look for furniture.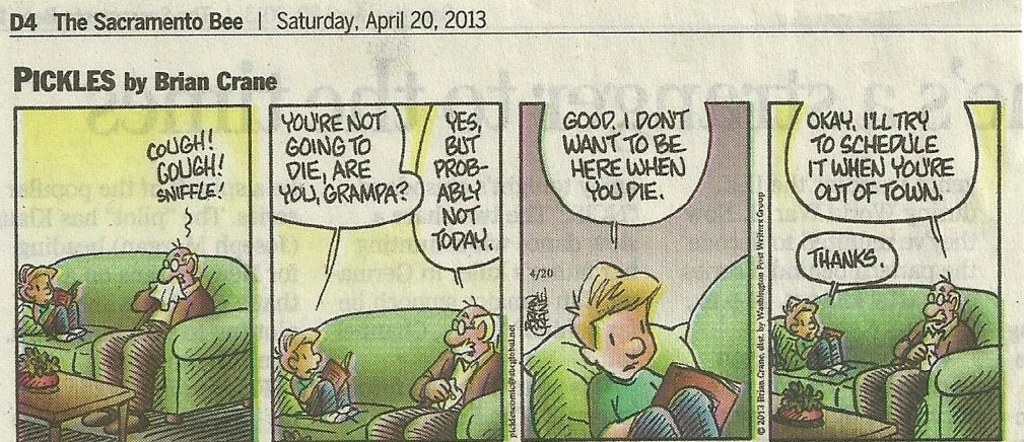
Found: rect(268, 306, 498, 441).
